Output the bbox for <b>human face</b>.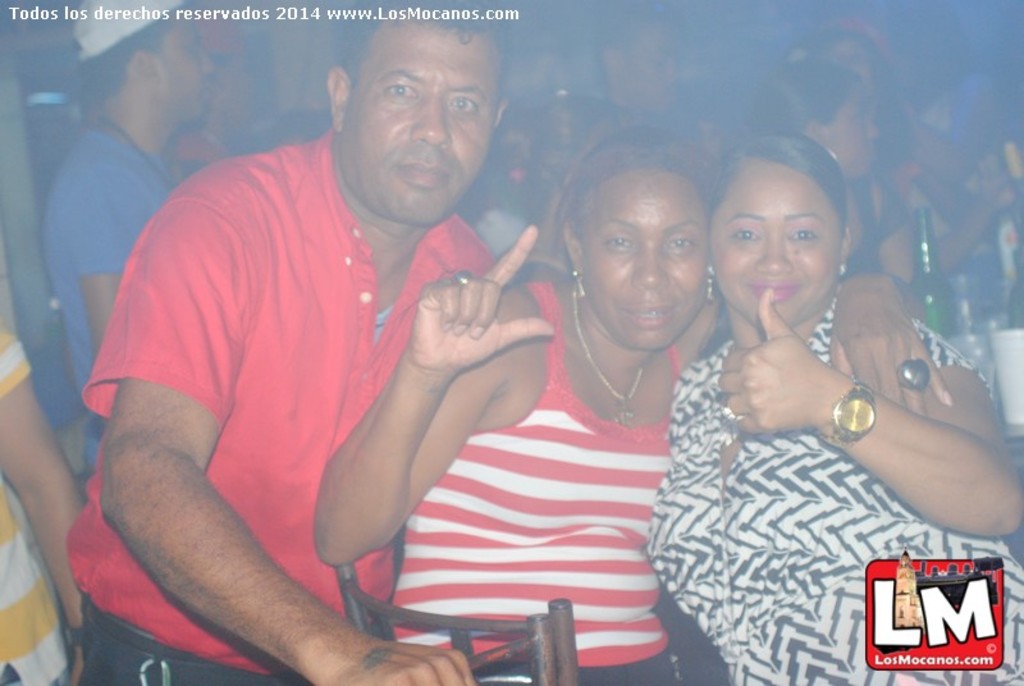
{"left": 708, "top": 161, "right": 840, "bottom": 321}.
